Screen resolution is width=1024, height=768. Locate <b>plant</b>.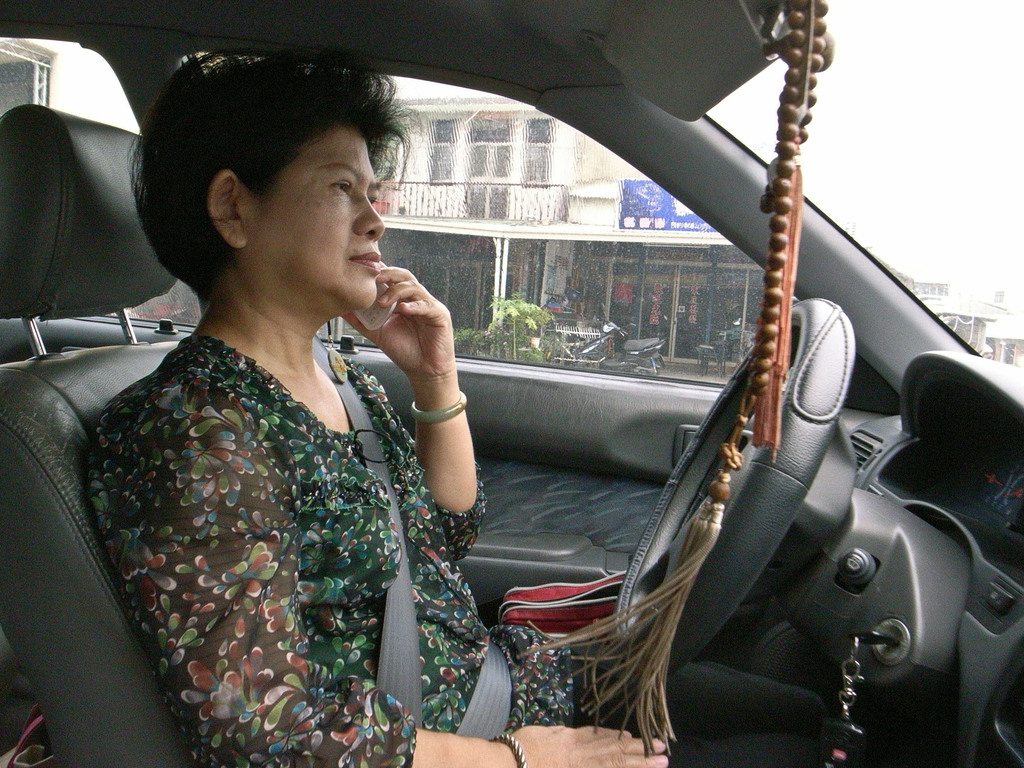
485 290 551 363.
